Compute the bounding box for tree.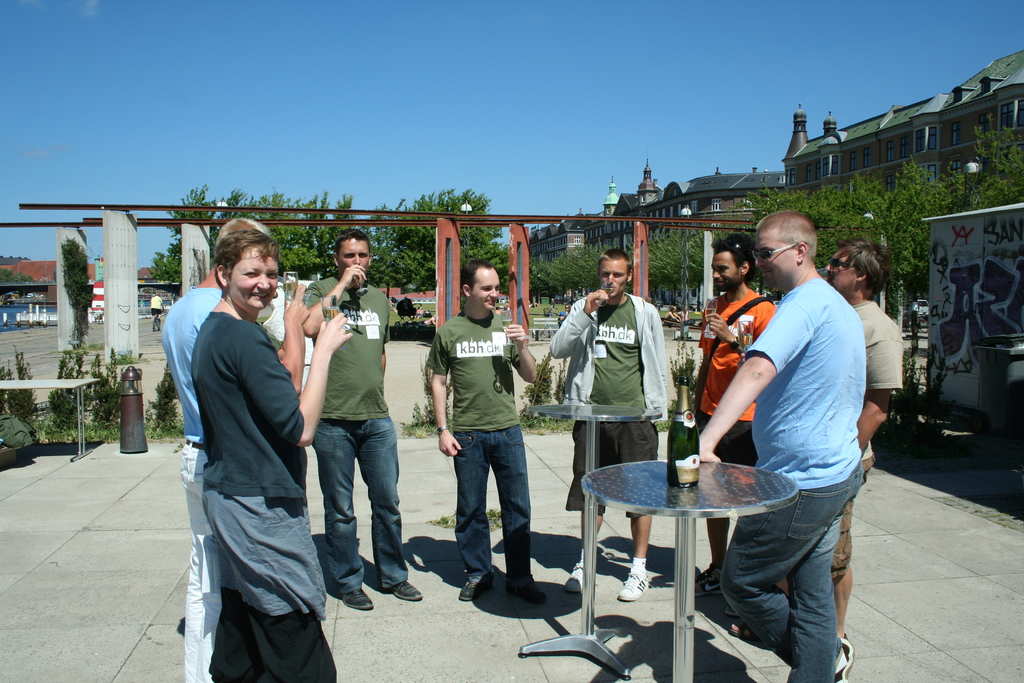
[883,152,956,331].
